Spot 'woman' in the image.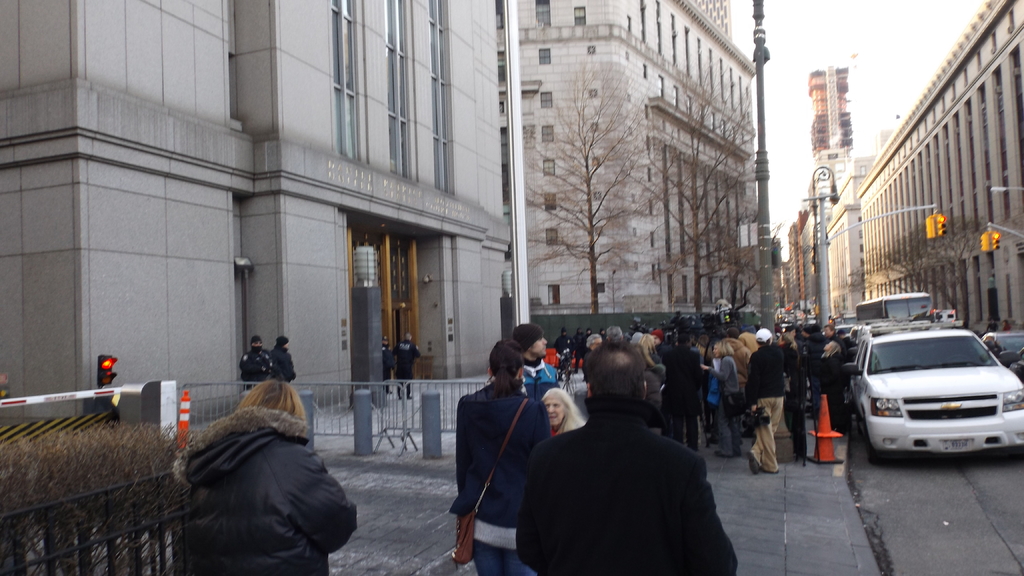
'woman' found at [x1=154, y1=348, x2=351, y2=572].
